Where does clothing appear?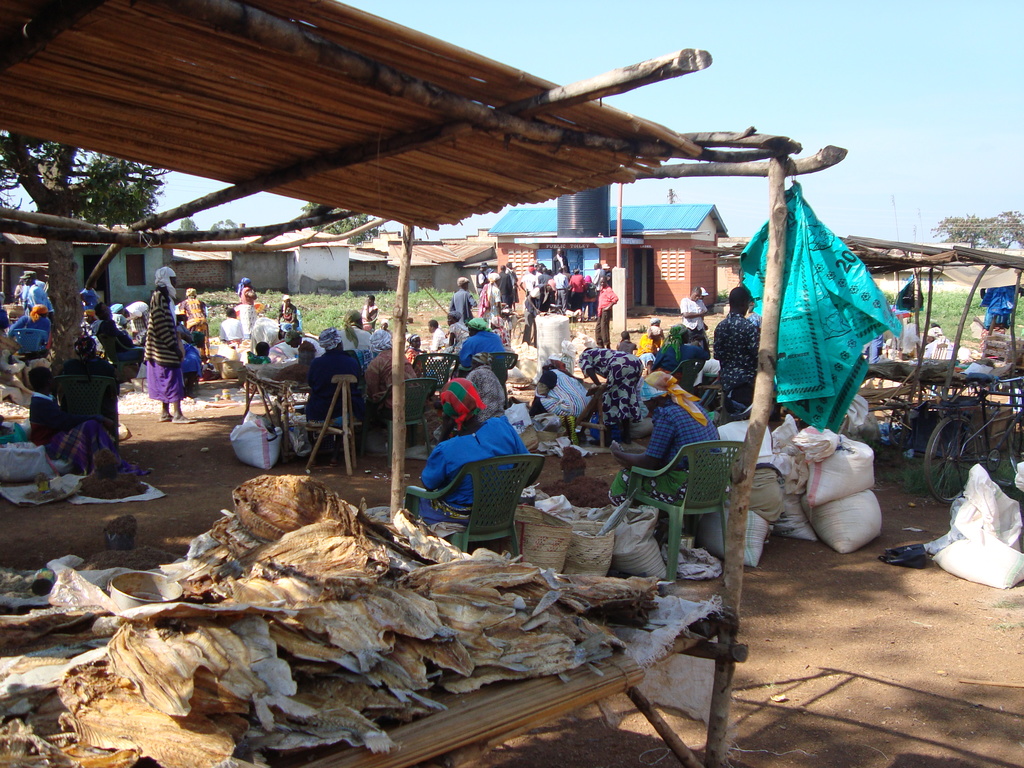
Appears at {"x1": 27, "y1": 285, "x2": 59, "y2": 324}.
